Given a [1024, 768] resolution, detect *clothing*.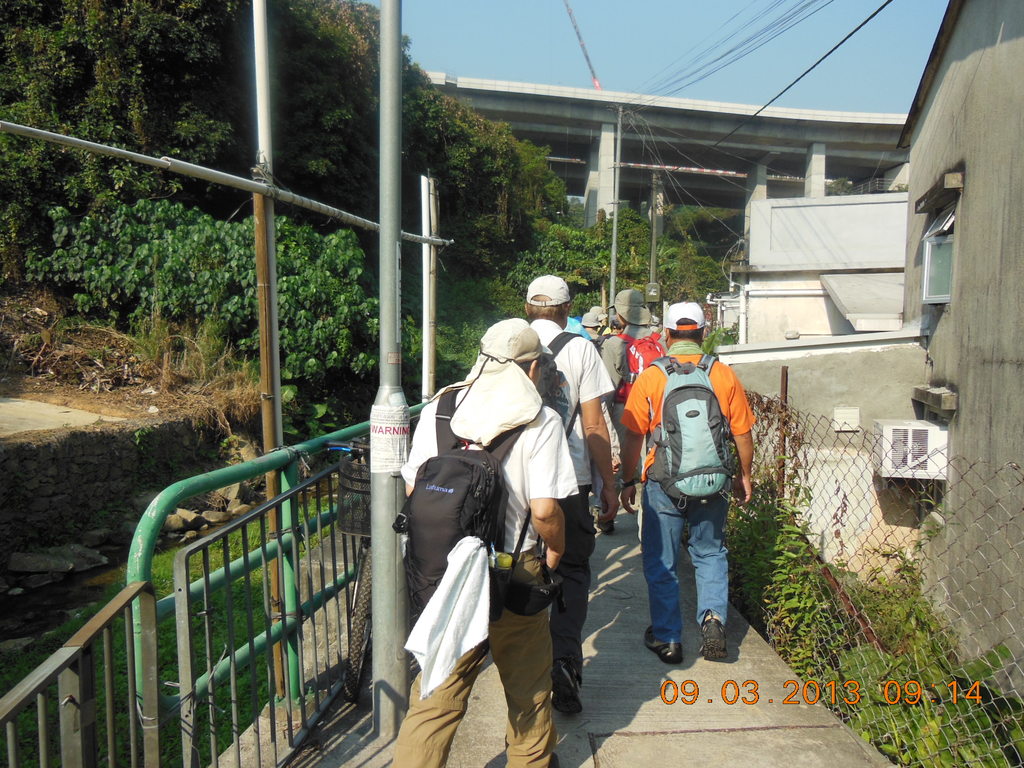
x1=614, y1=339, x2=764, y2=652.
